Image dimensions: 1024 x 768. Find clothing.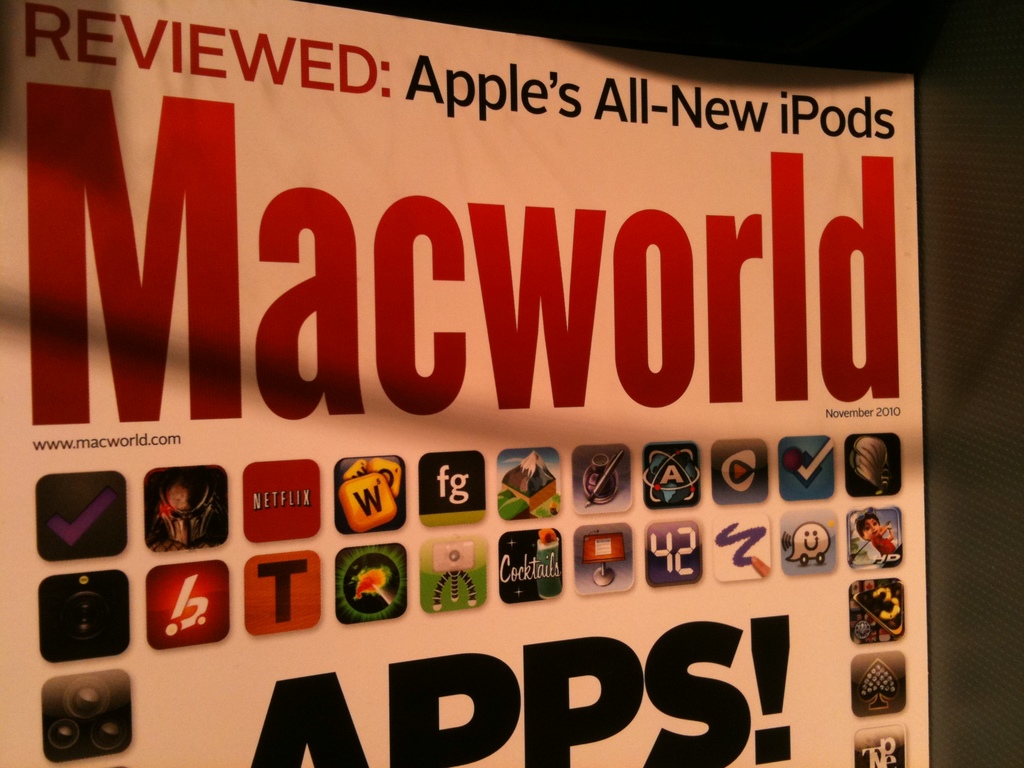
x1=870 y1=531 x2=895 y2=560.
